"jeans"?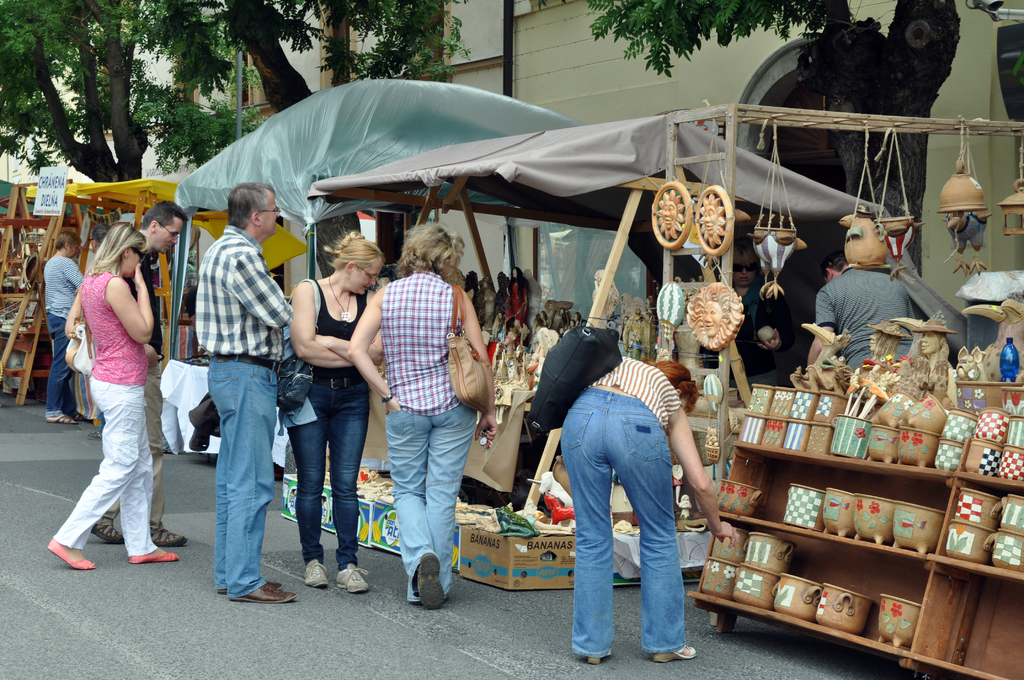
x1=568 y1=389 x2=689 y2=651
